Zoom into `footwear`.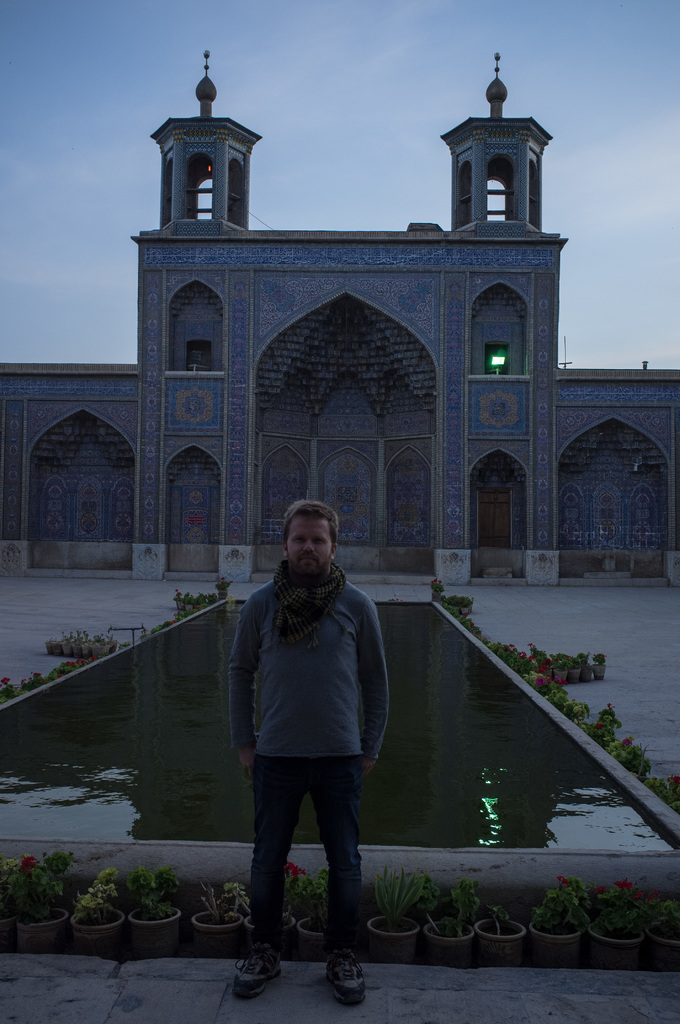
Zoom target: <bbox>328, 960, 376, 1016</bbox>.
